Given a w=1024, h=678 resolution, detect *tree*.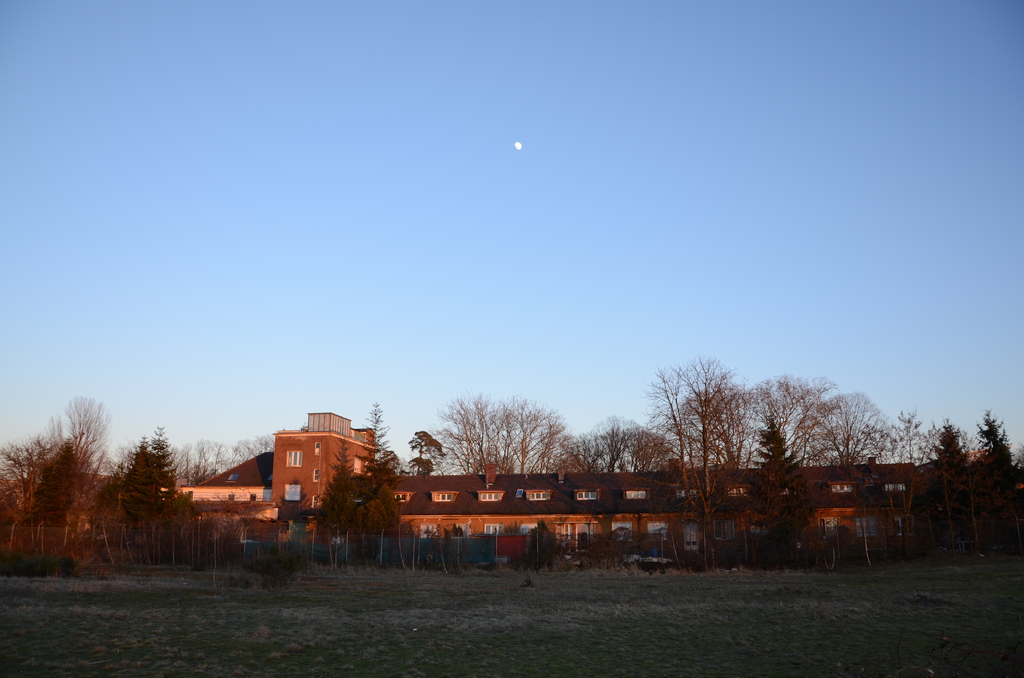
<bbox>959, 410, 1023, 549</bbox>.
